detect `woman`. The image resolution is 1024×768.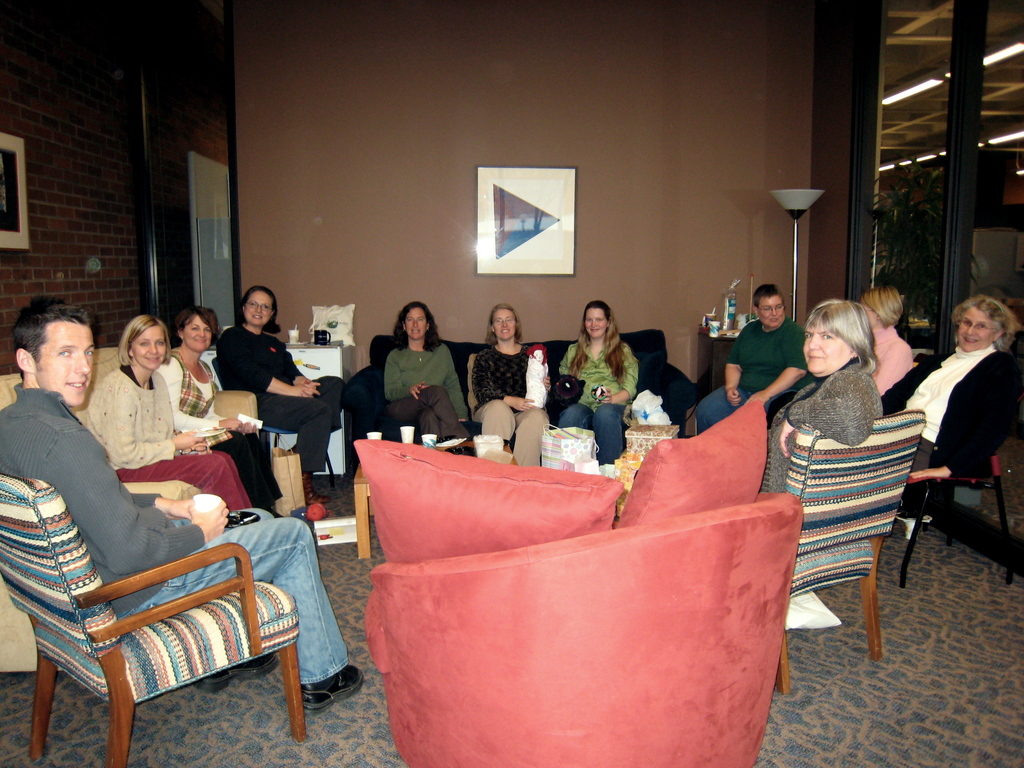
759/300/879/497.
